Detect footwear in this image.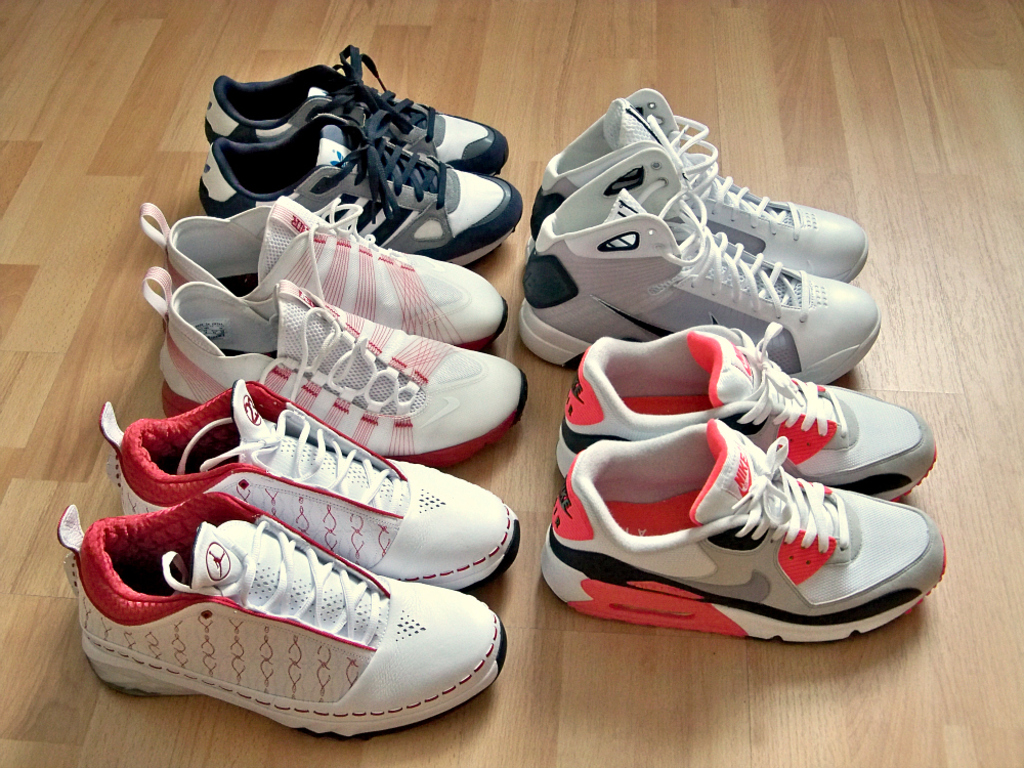
Detection: 205,38,512,152.
